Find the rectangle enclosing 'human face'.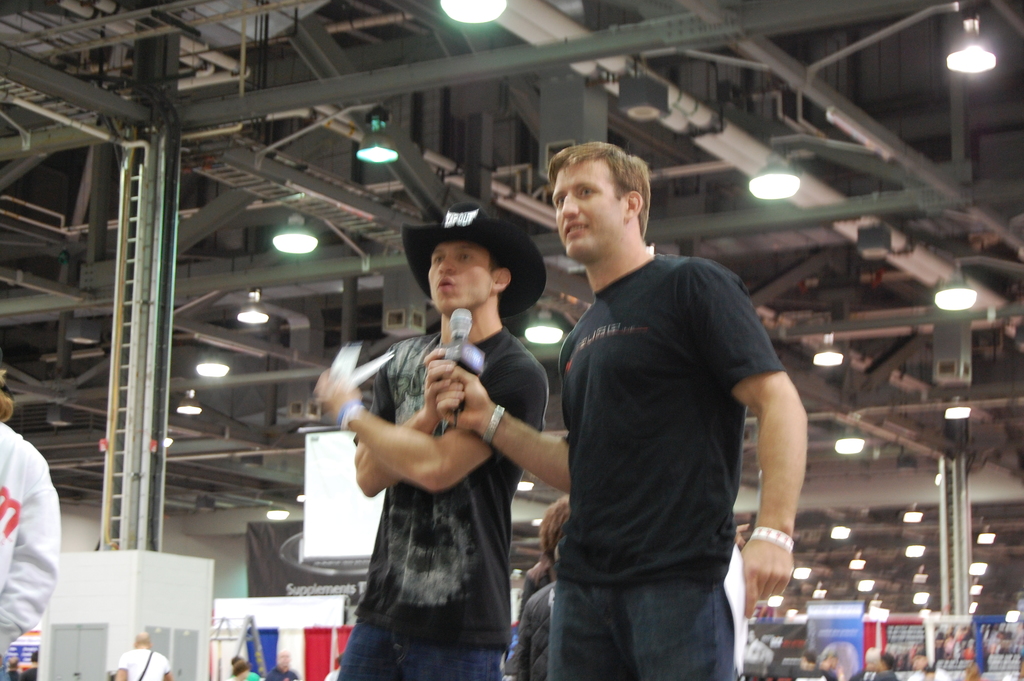
(left=424, top=240, right=493, bottom=316).
